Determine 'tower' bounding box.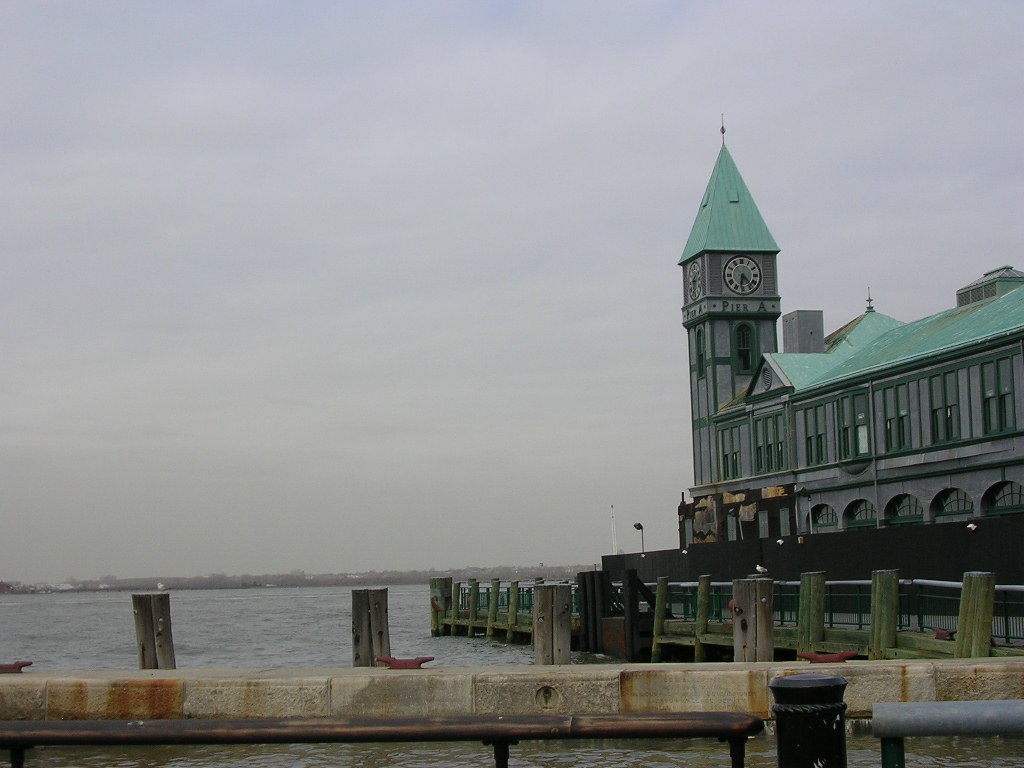
Determined: 678 122 1023 606.
